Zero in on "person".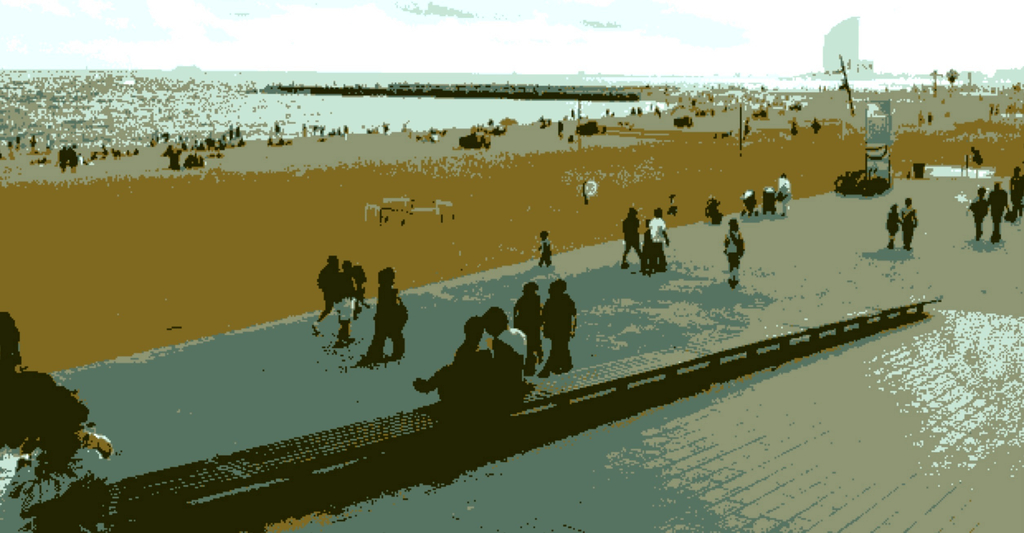
Zeroed in: [614, 203, 645, 267].
